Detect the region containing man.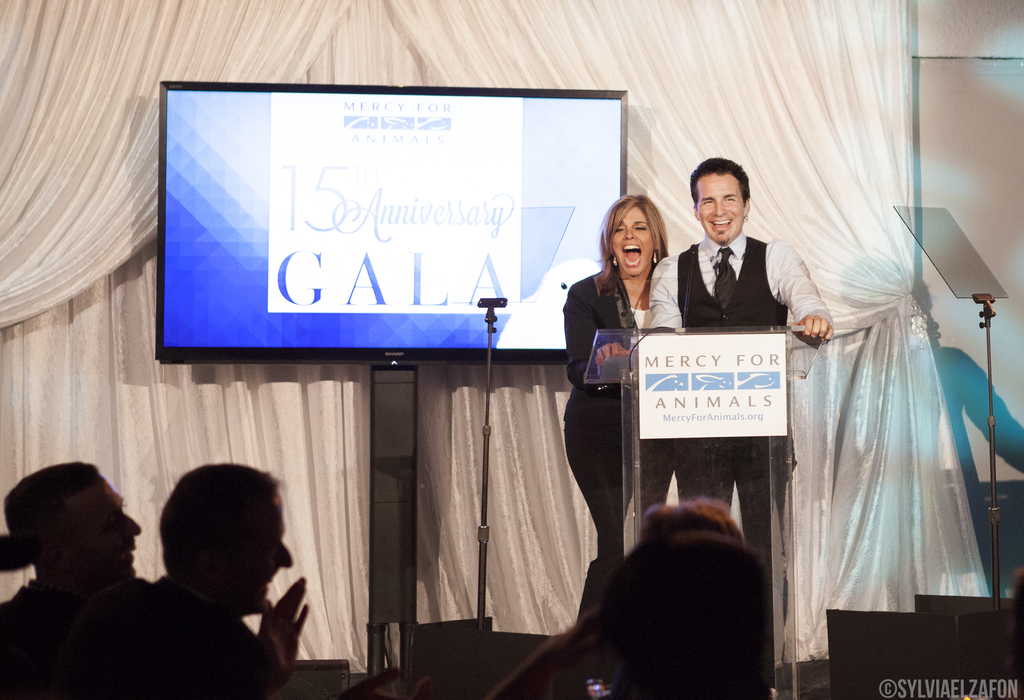
[650, 155, 832, 699].
